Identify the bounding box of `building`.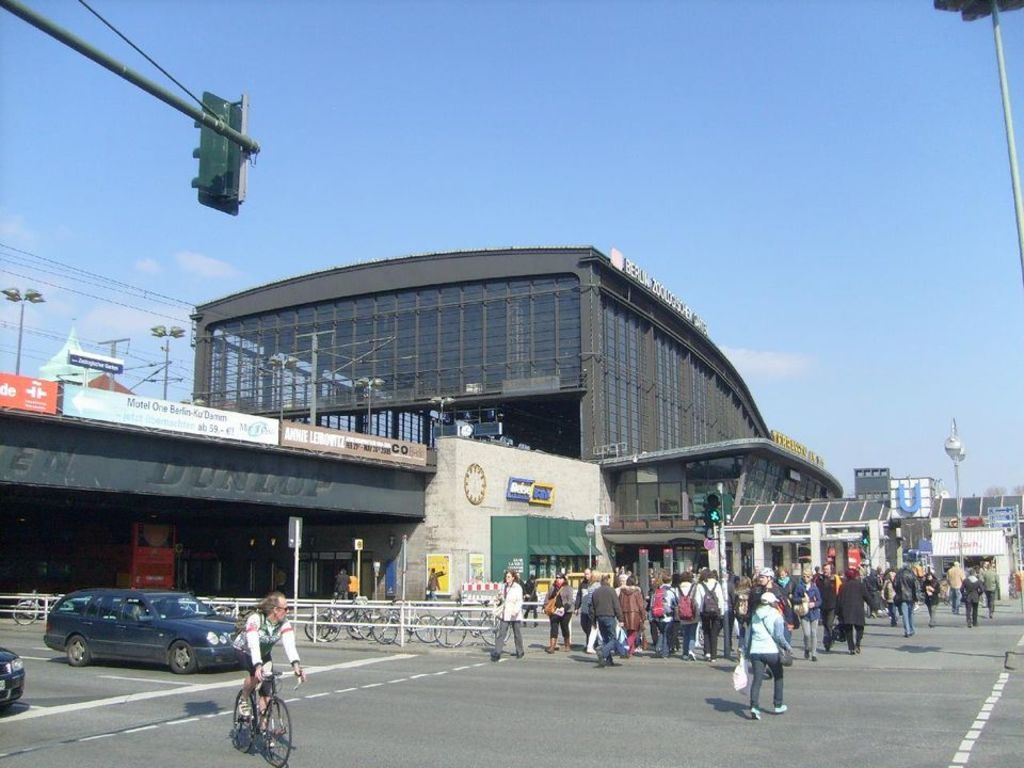
(x1=193, y1=436, x2=602, y2=602).
